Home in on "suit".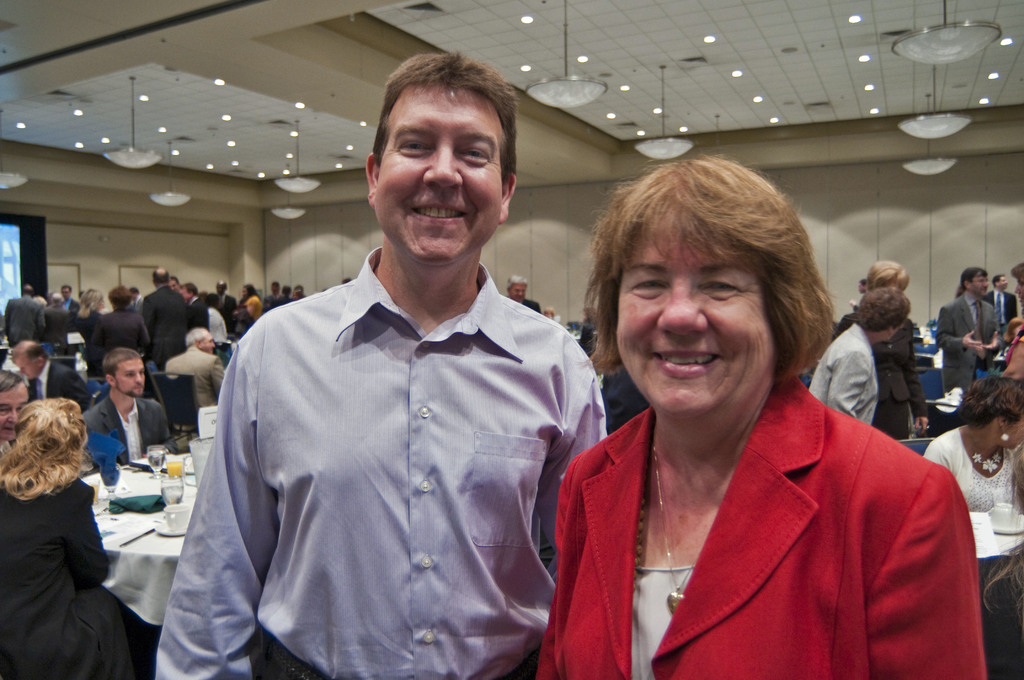
Homed in at (left=191, top=295, right=210, bottom=334).
